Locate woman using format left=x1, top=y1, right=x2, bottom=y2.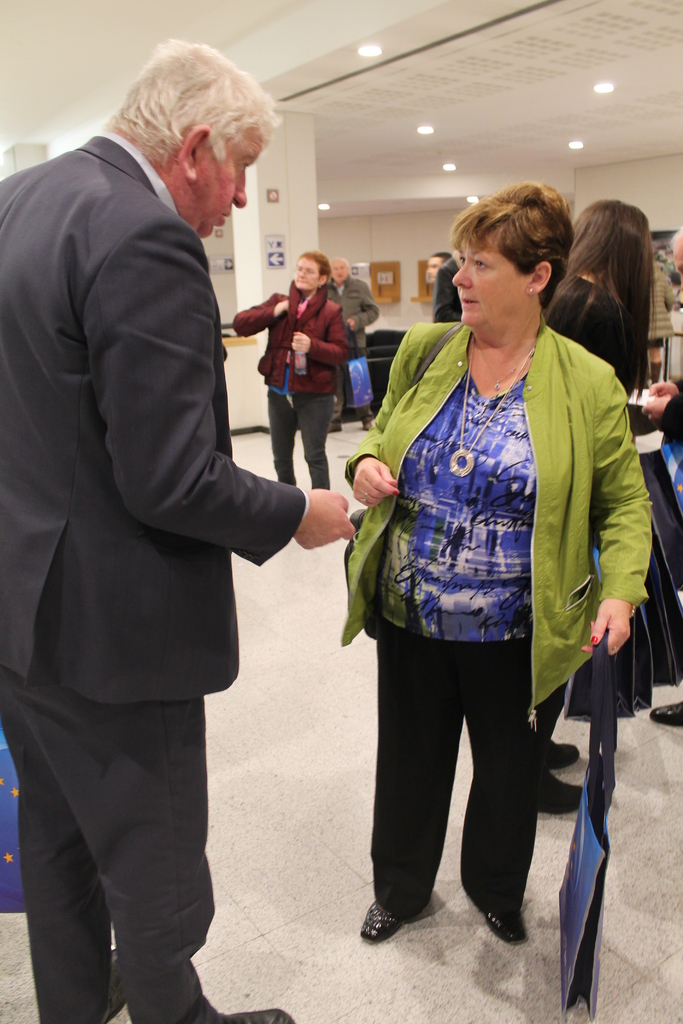
left=329, top=183, right=648, bottom=968.
